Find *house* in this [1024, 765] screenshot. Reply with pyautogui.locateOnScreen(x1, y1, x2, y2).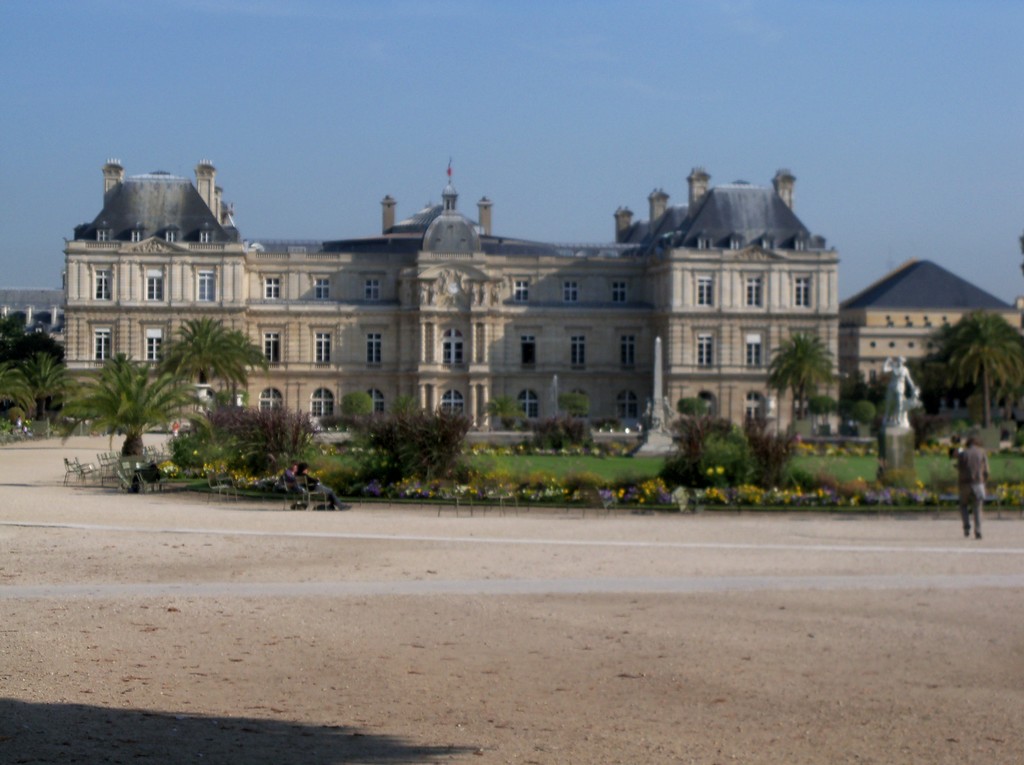
pyautogui.locateOnScreen(842, 259, 1023, 385).
